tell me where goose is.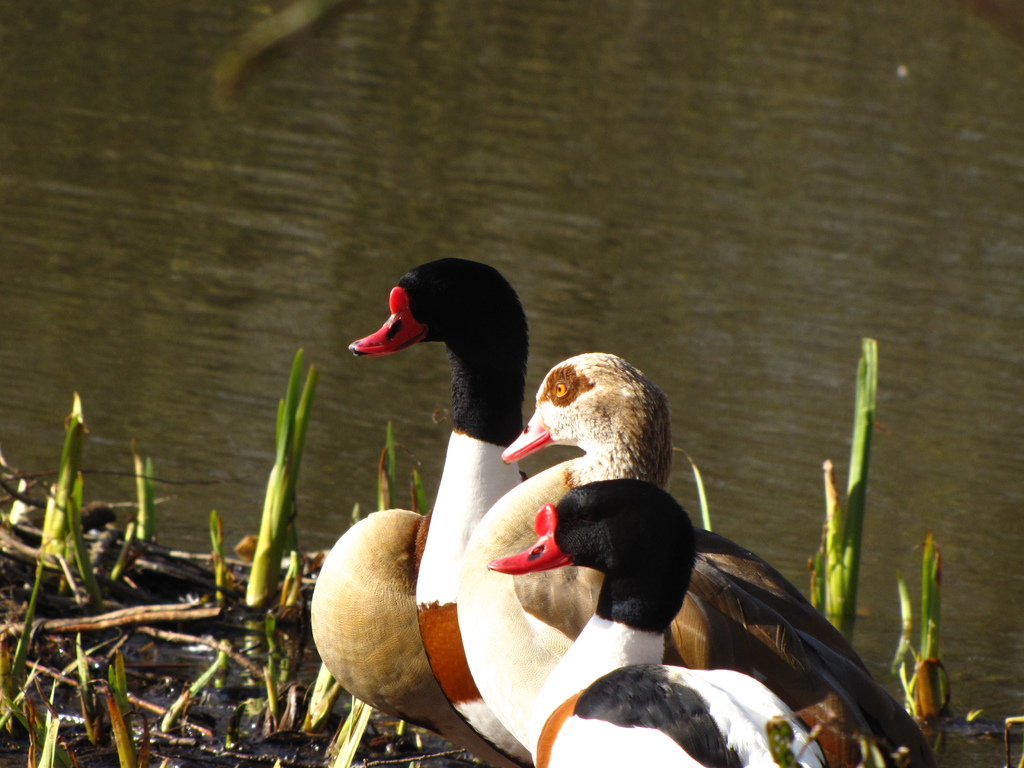
goose is at (456, 352, 933, 753).
